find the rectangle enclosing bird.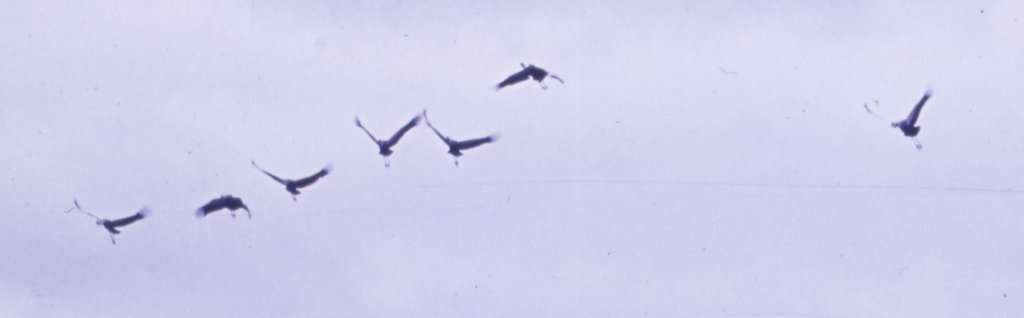
BBox(193, 196, 255, 221).
